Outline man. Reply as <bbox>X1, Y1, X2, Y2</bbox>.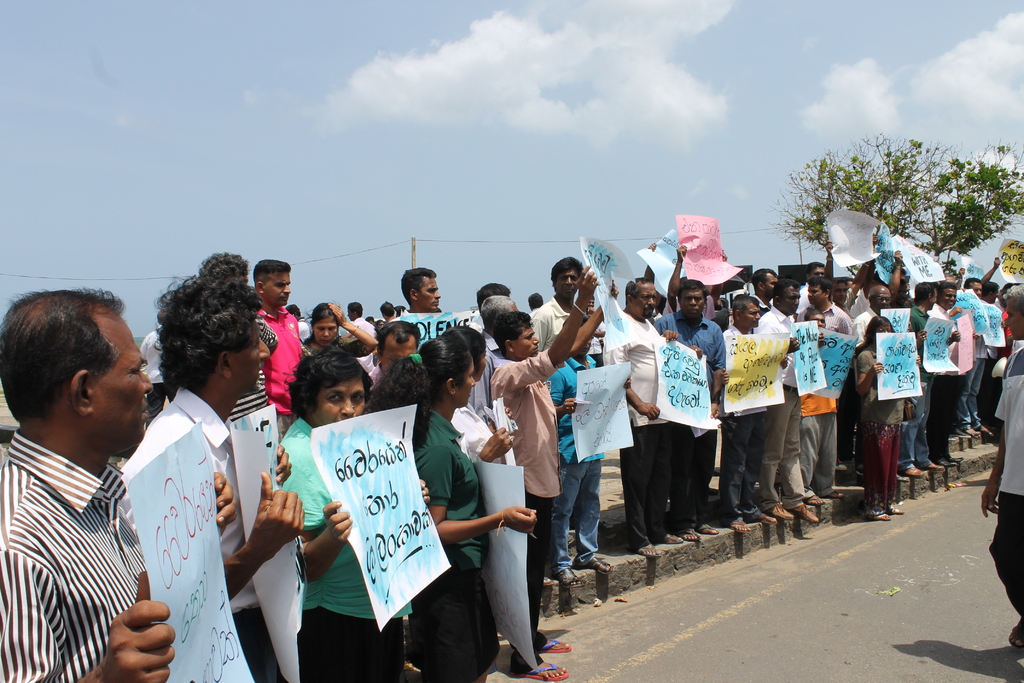
<bbox>285, 300, 314, 344</bbox>.
